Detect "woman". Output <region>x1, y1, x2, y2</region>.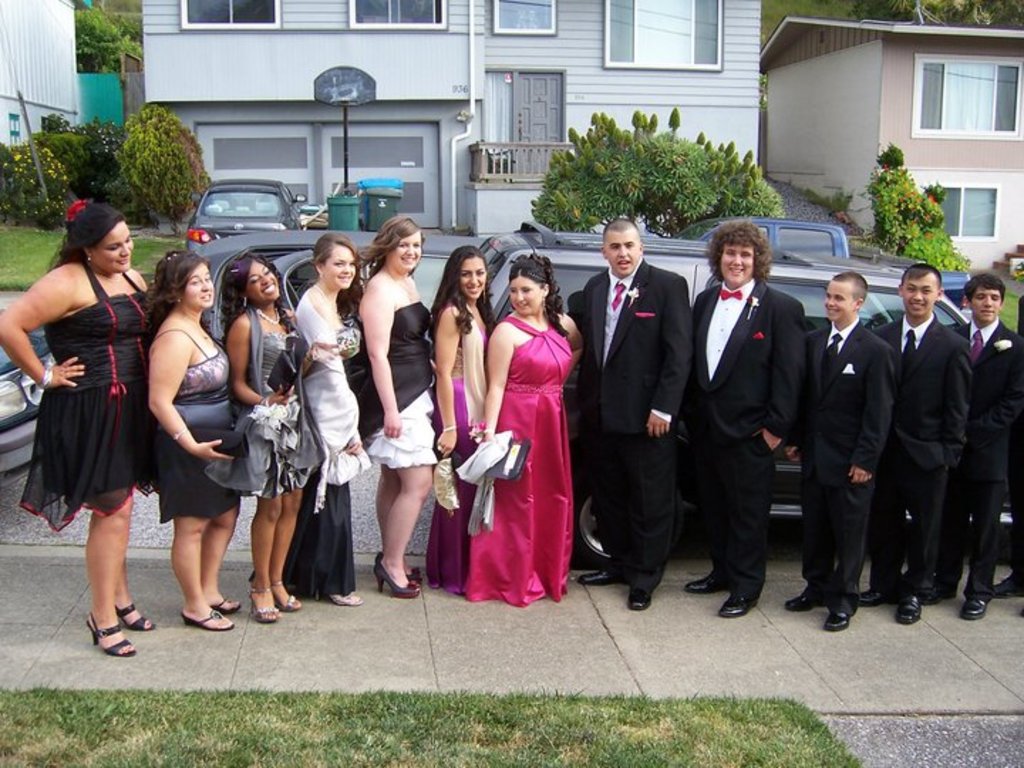
<region>1, 196, 174, 646</region>.
